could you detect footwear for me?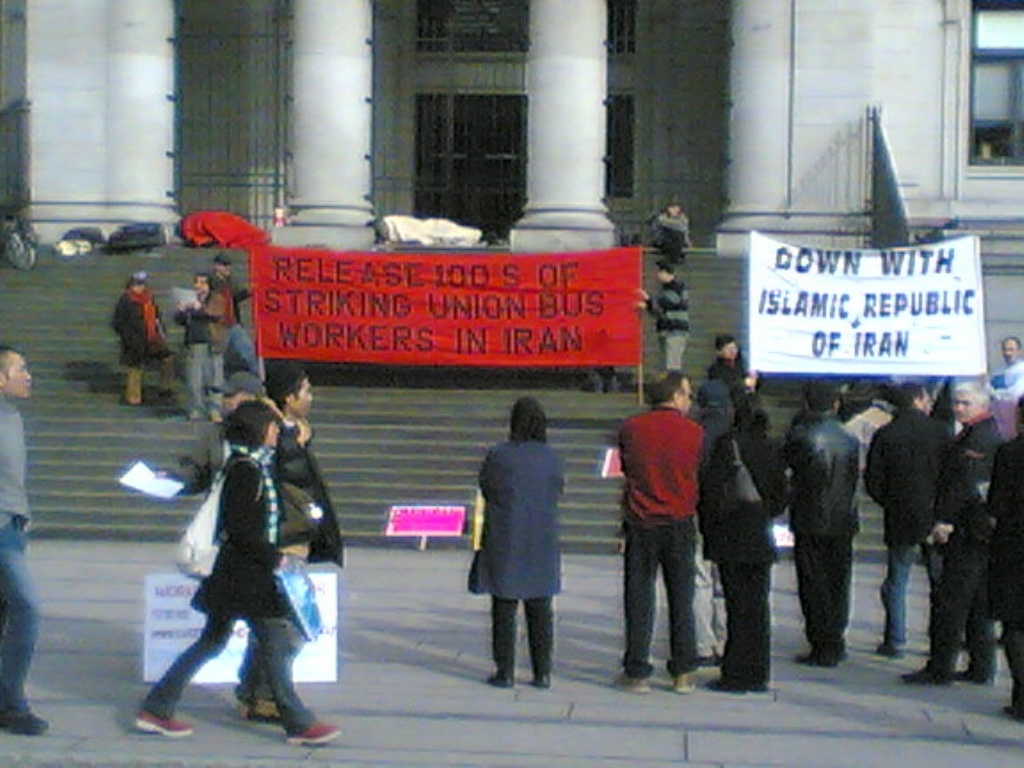
Detection result: bbox(0, 711, 54, 735).
